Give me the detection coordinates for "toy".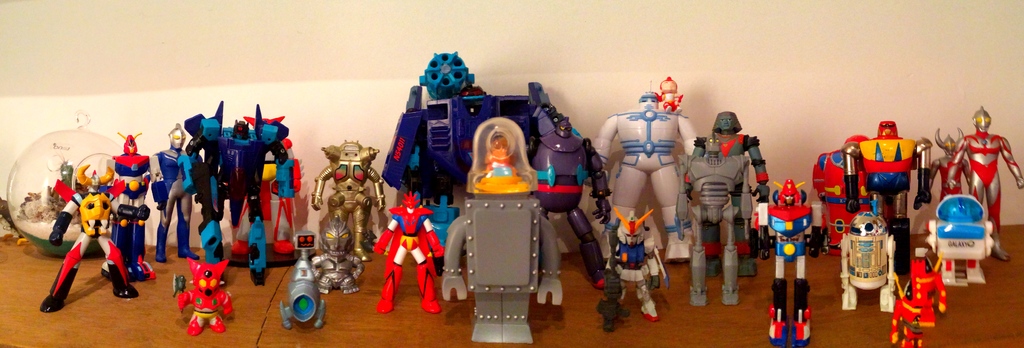
170:258:239:333.
